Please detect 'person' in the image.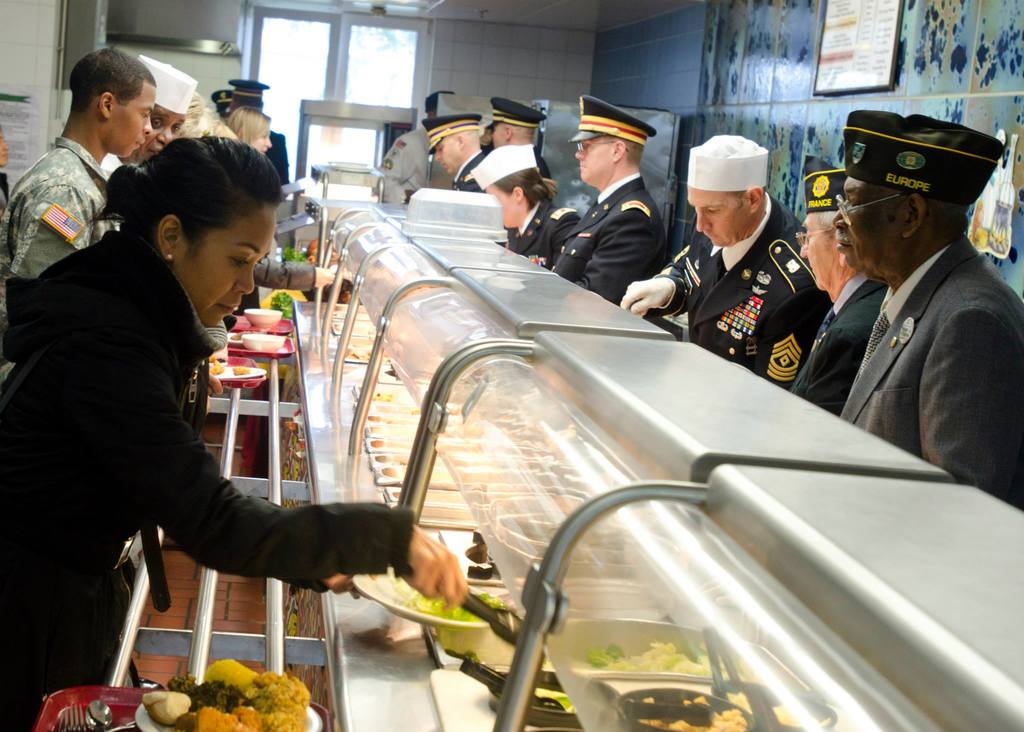
box(621, 135, 828, 387).
